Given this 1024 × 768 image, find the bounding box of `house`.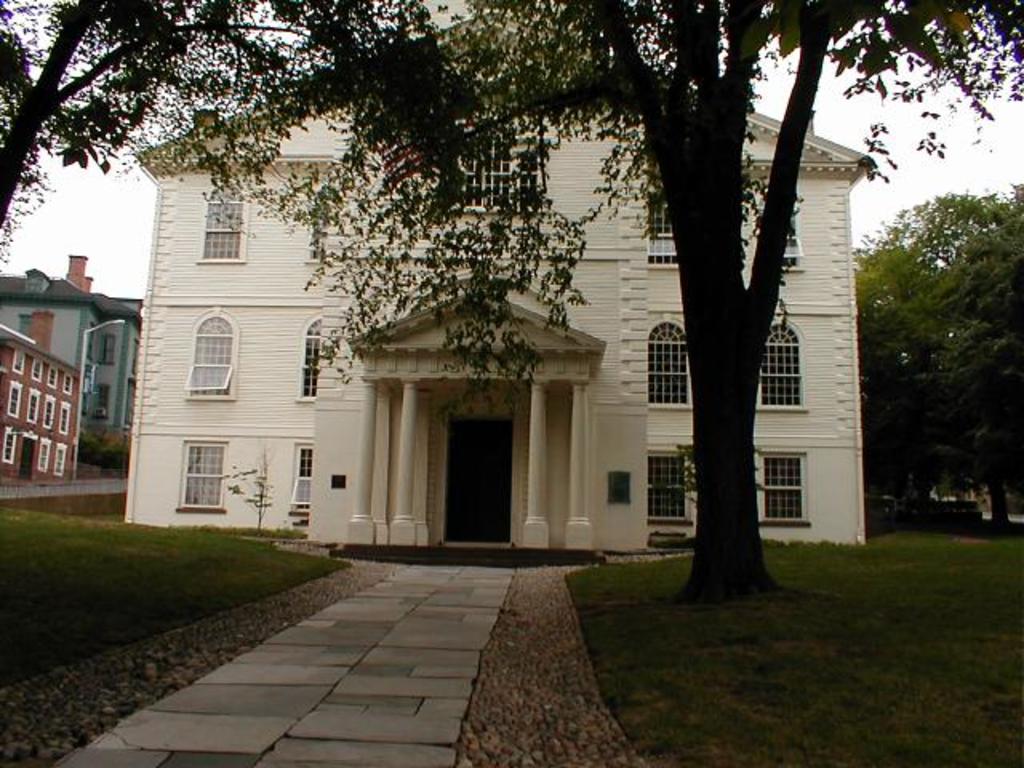
<bbox>0, 318, 83, 493</bbox>.
